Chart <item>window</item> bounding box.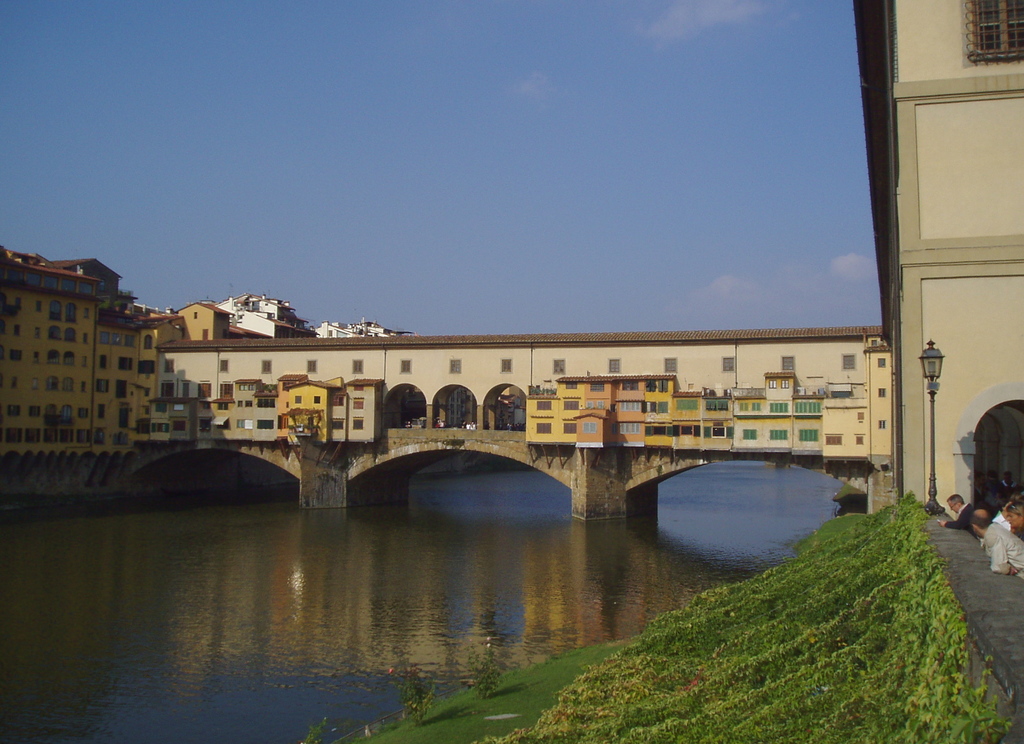
Charted: (858,436,863,444).
